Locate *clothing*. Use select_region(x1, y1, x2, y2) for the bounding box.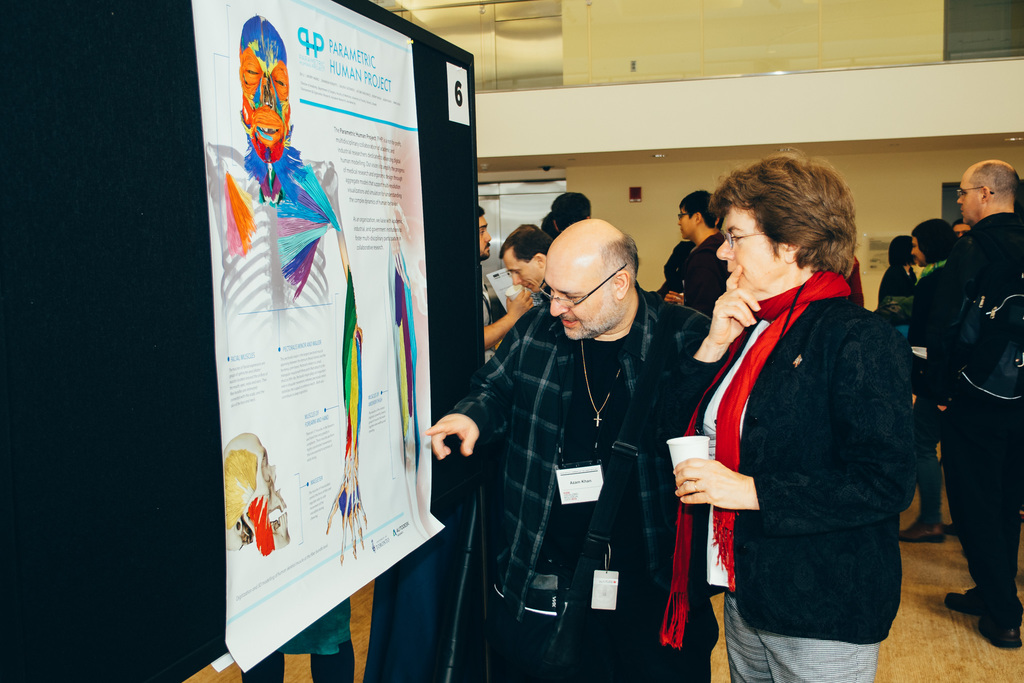
select_region(897, 259, 951, 514).
